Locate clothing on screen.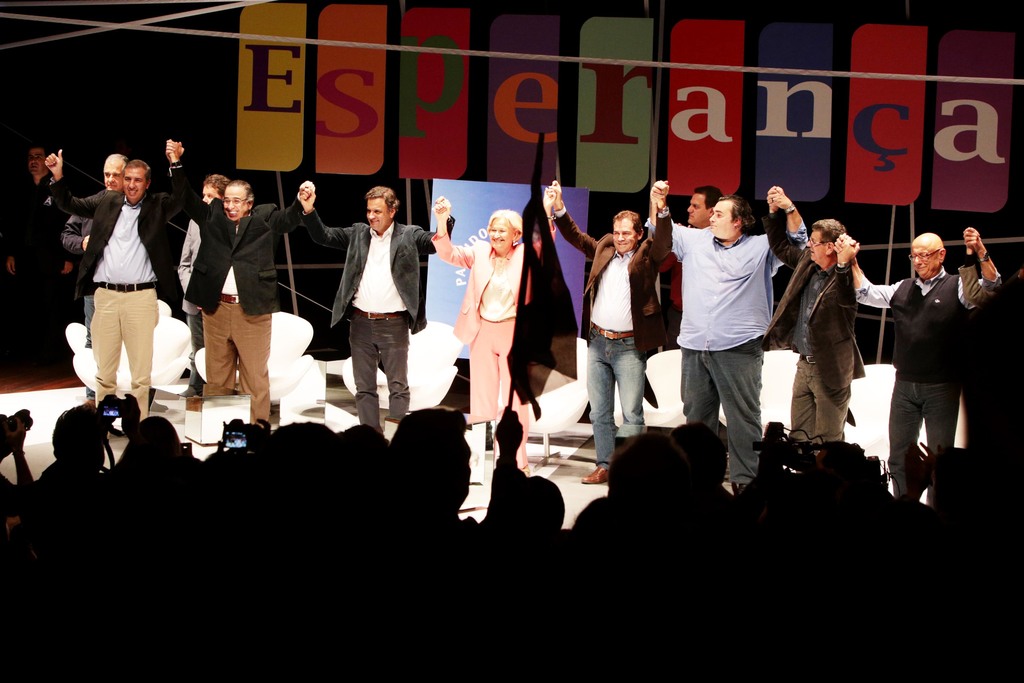
On screen at pyautogui.locateOnScreen(564, 199, 666, 468).
